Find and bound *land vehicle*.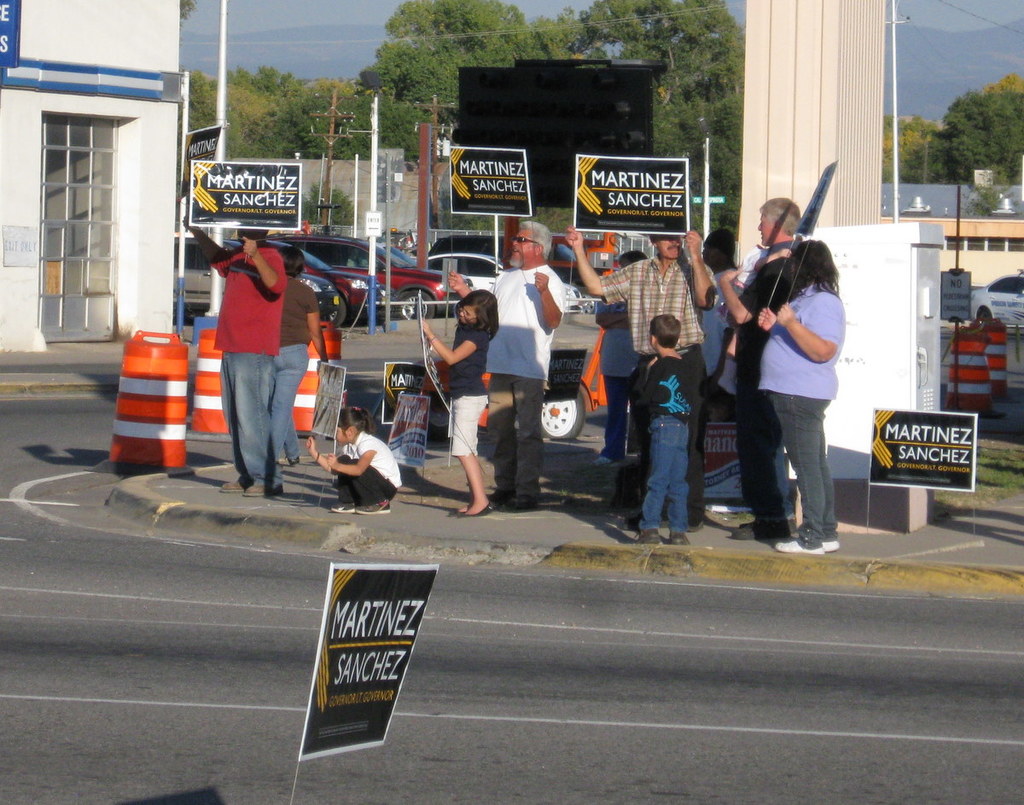
Bound: 171, 235, 338, 320.
